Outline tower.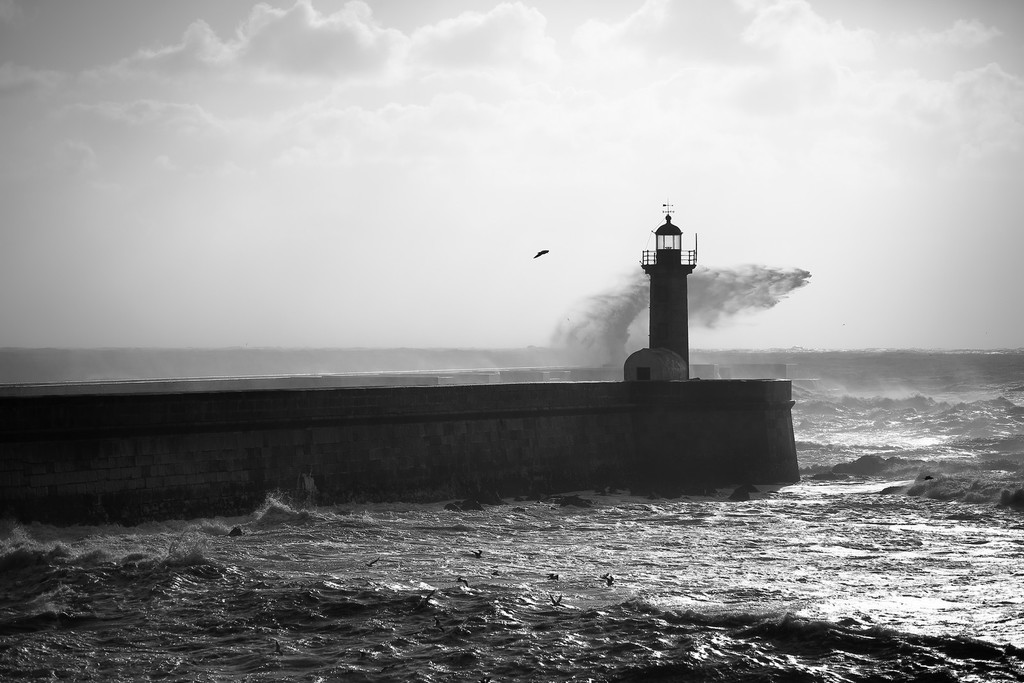
Outline: detection(615, 200, 729, 387).
